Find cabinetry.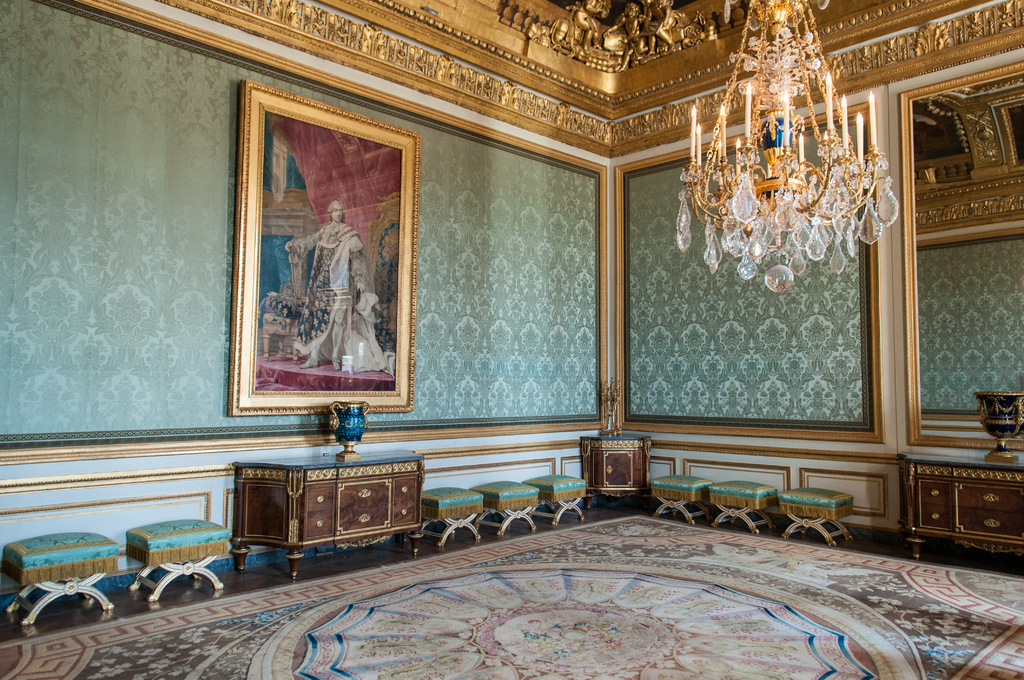
<box>299,481,340,510</box>.
